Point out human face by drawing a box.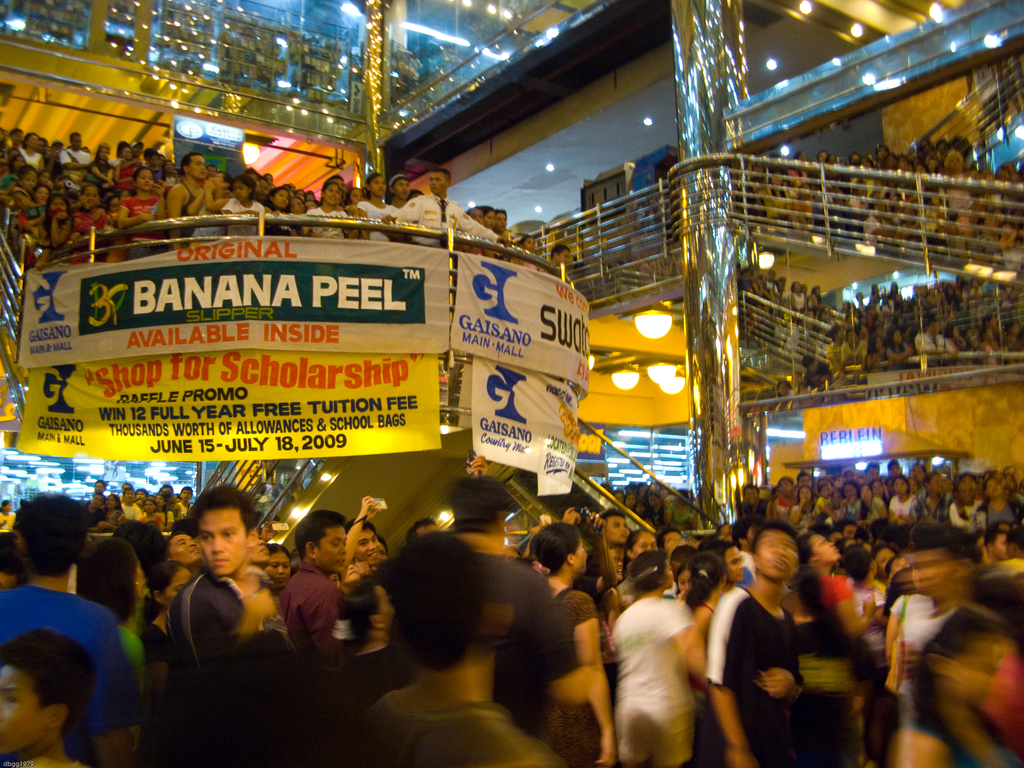
[x1=54, y1=193, x2=68, y2=214].
